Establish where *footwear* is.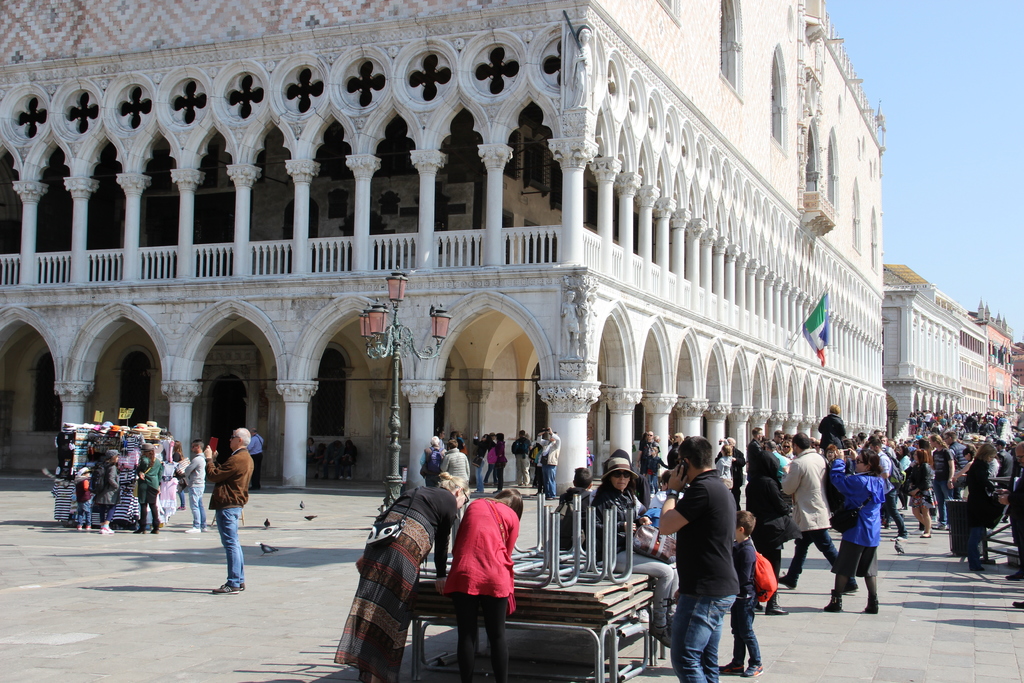
Established at [843,577,857,597].
